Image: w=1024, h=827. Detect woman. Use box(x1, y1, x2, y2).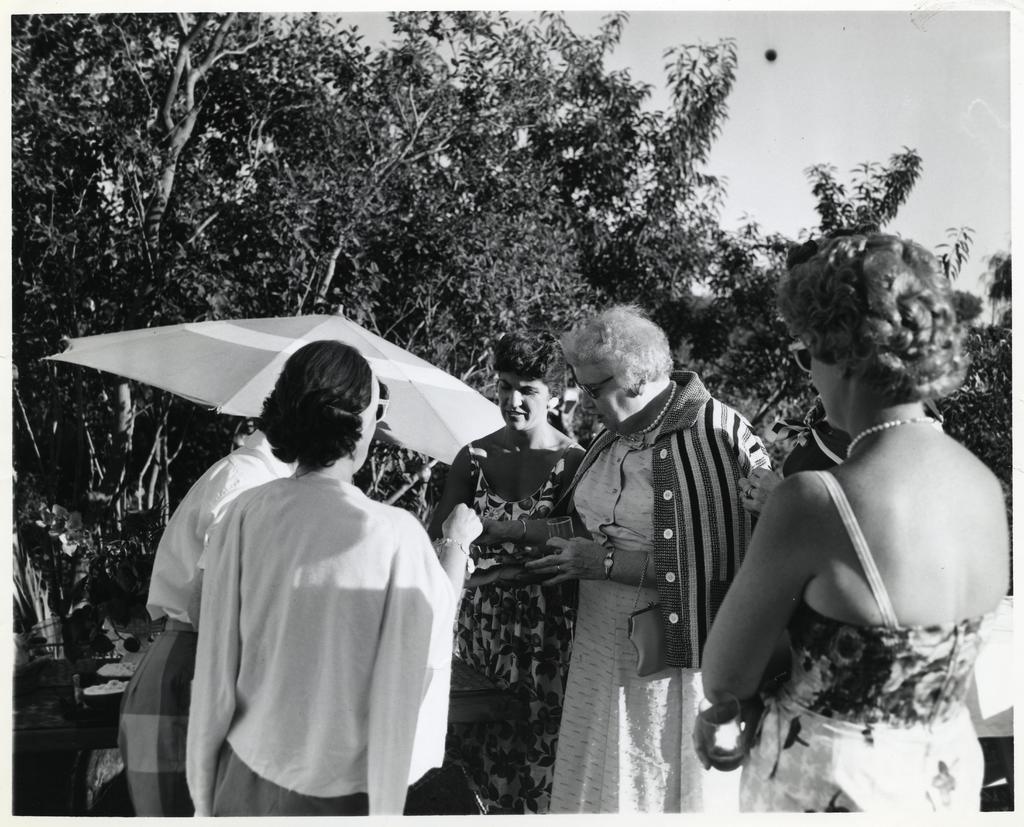
box(474, 306, 771, 813).
